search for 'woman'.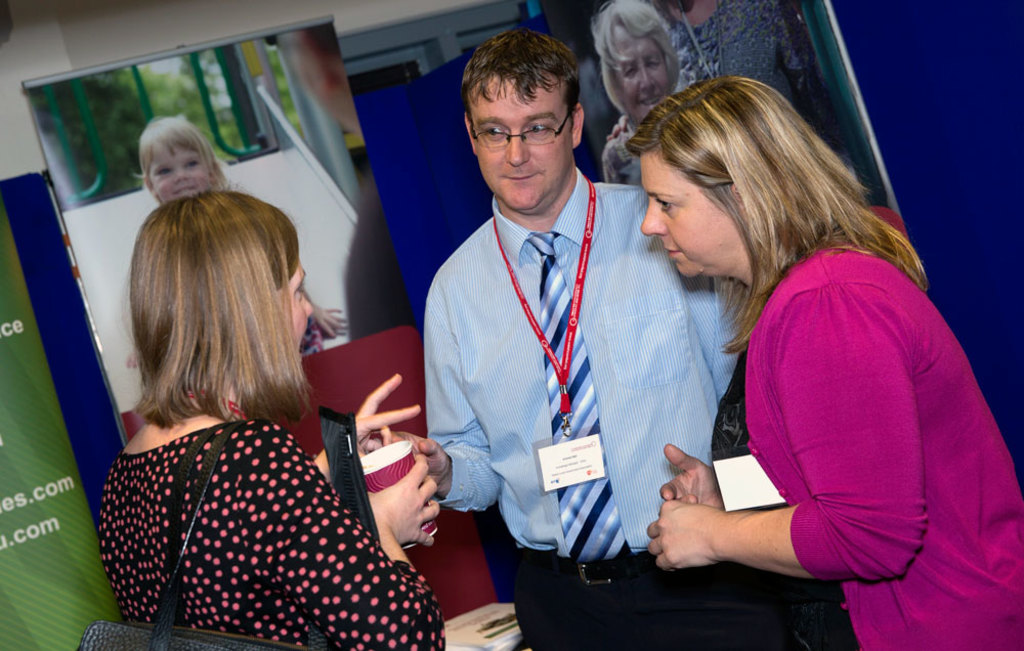
Found at bbox(589, 0, 691, 187).
